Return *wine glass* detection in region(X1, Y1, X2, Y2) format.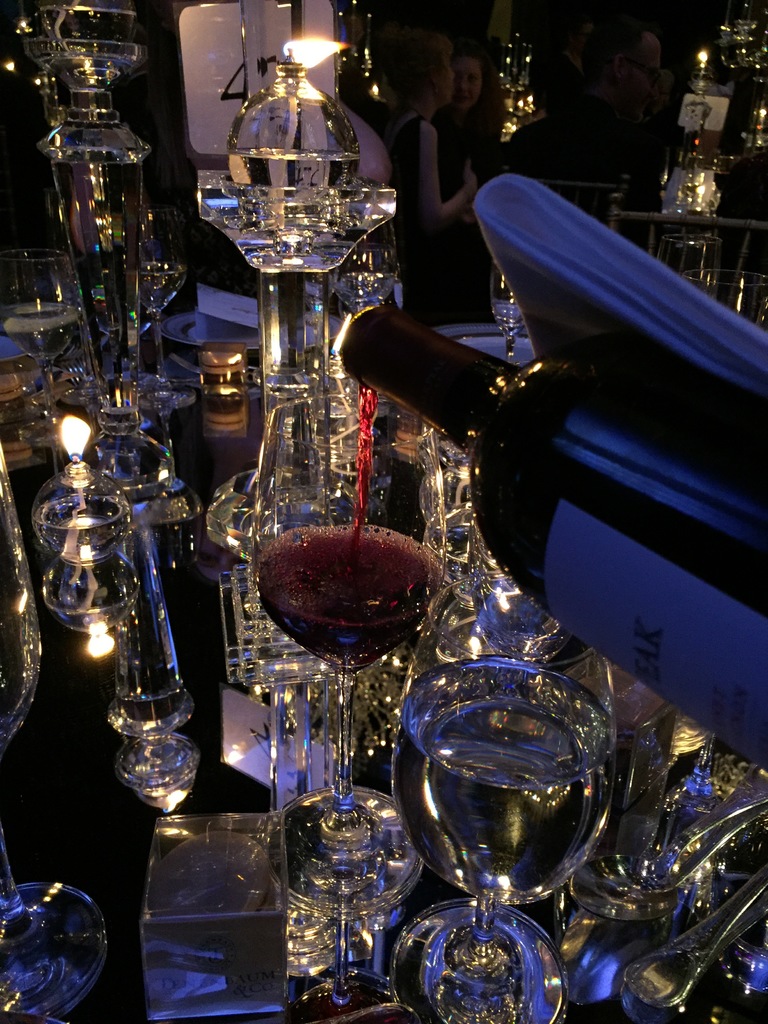
region(0, 438, 103, 1023).
